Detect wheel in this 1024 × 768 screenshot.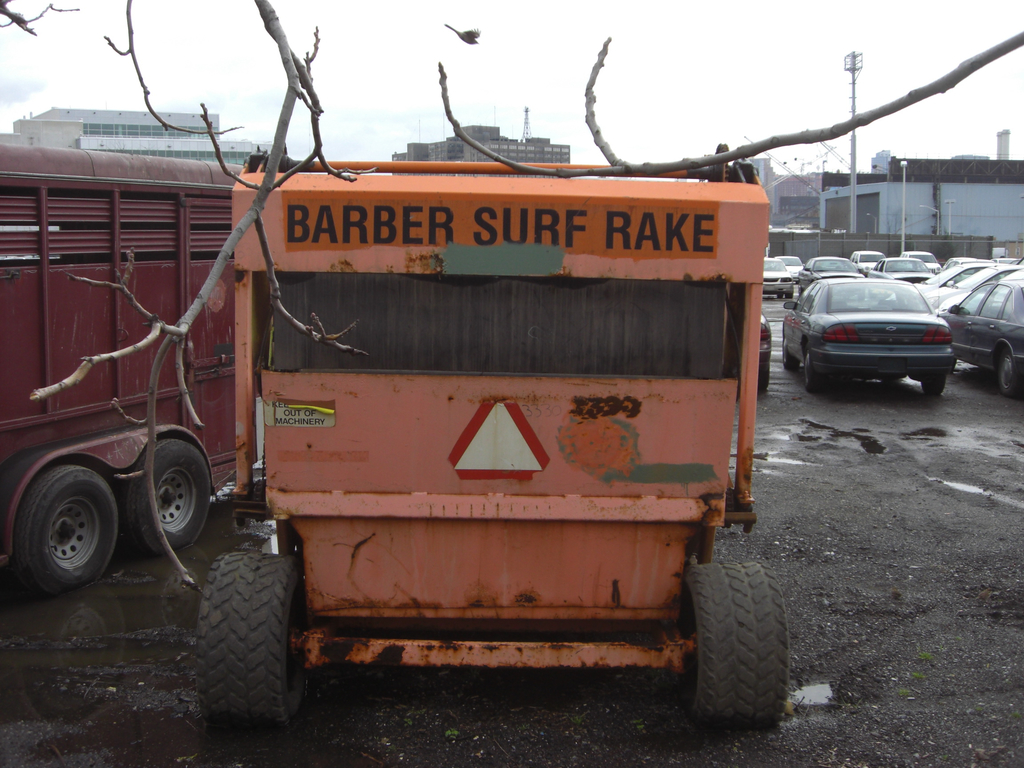
Detection: box(779, 336, 791, 372).
